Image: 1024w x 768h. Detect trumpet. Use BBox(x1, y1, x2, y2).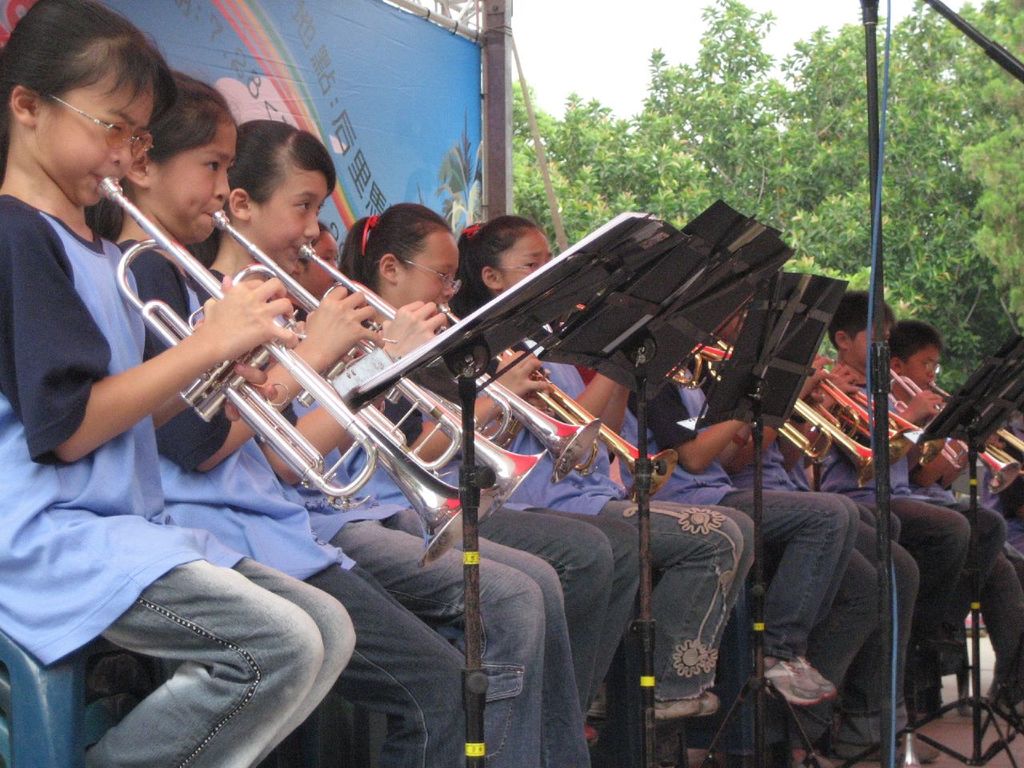
BBox(812, 366, 916, 470).
